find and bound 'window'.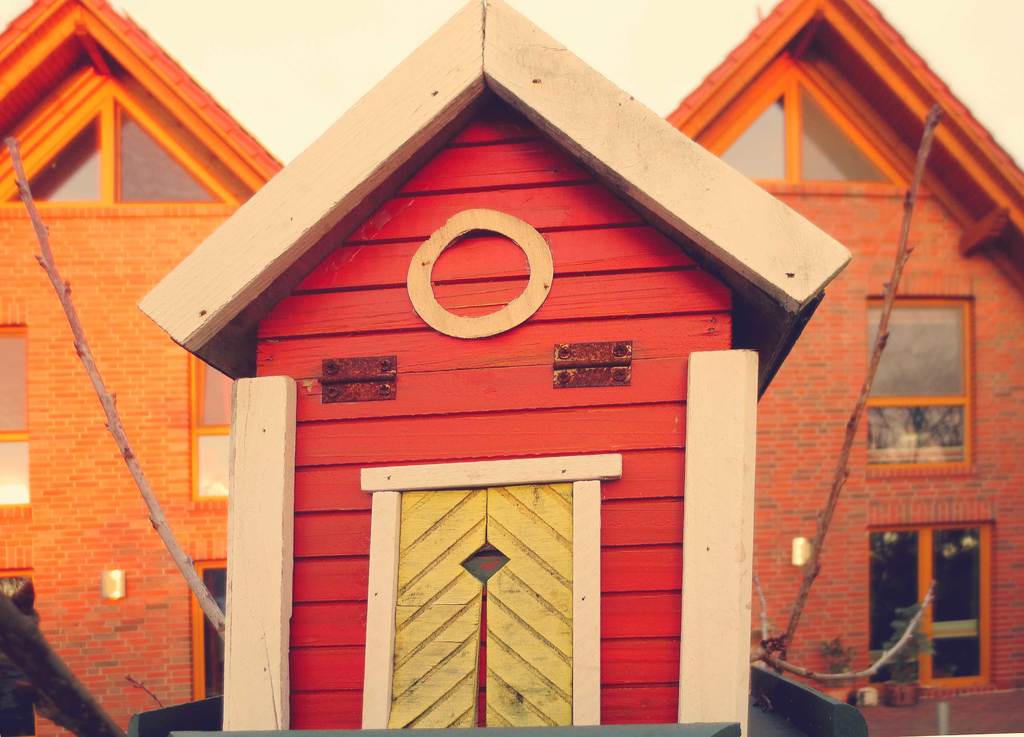
Bound: detection(194, 356, 225, 494).
